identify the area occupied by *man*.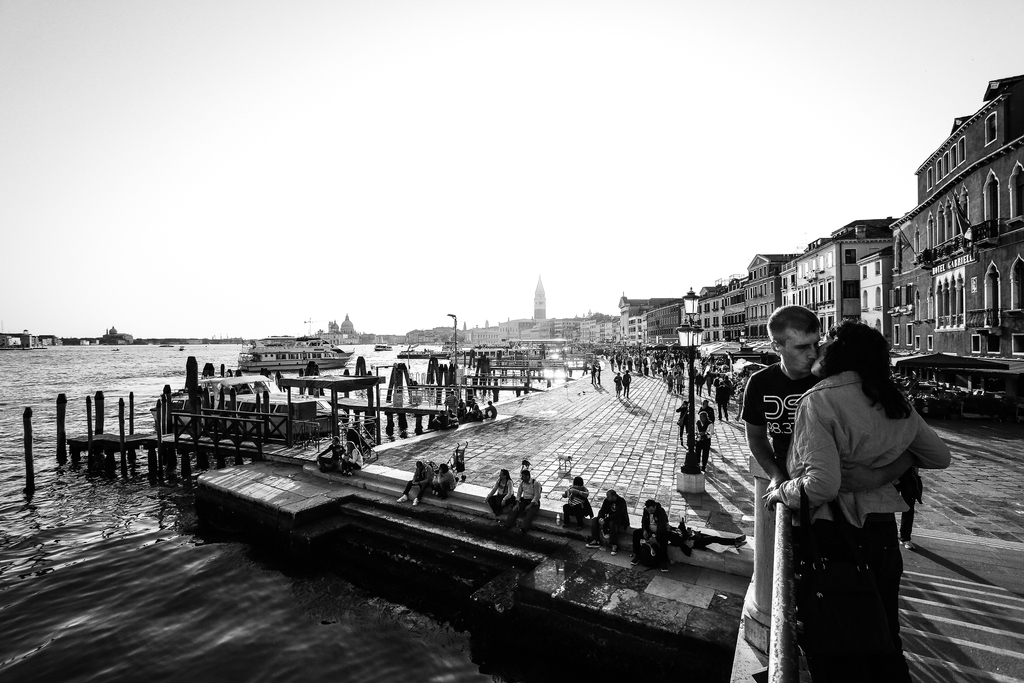
Area: box=[590, 363, 596, 384].
